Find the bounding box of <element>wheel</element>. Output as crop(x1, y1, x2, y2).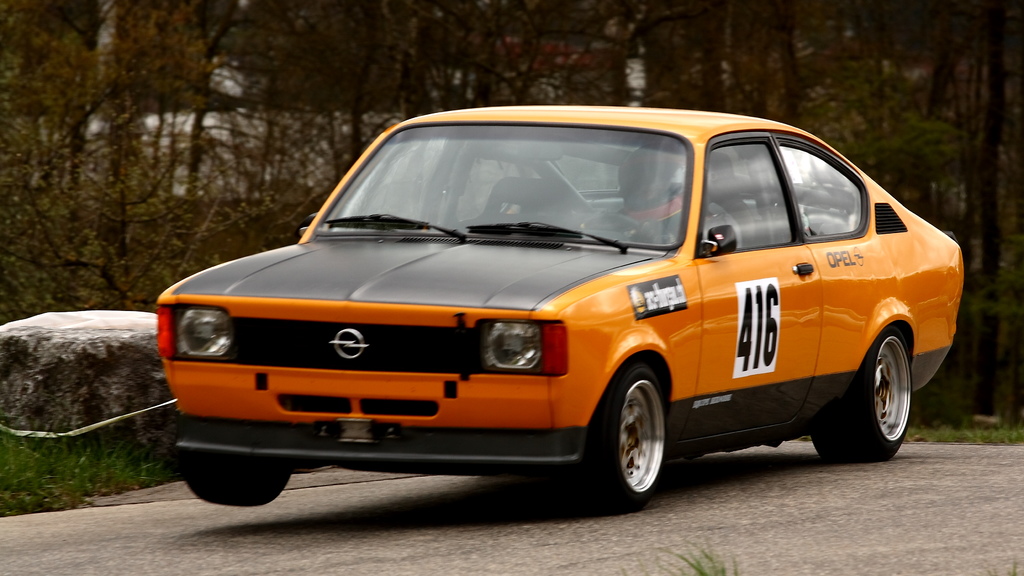
crop(596, 370, 678, 499).
